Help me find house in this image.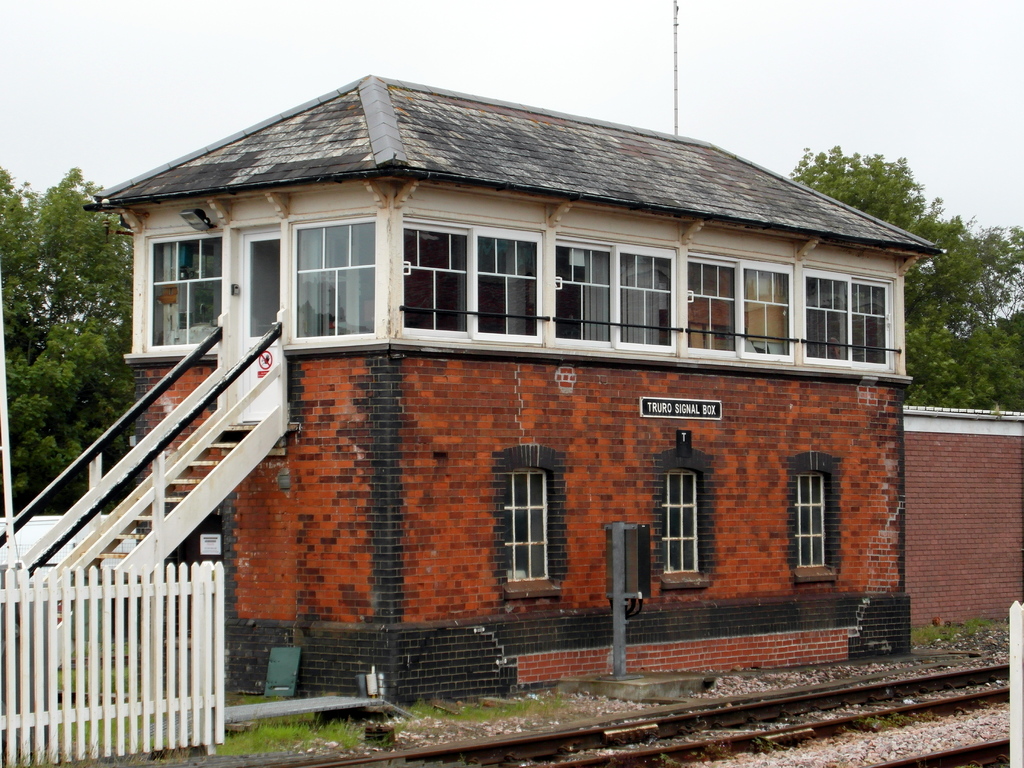
Found it: (900,404,1023,634).
